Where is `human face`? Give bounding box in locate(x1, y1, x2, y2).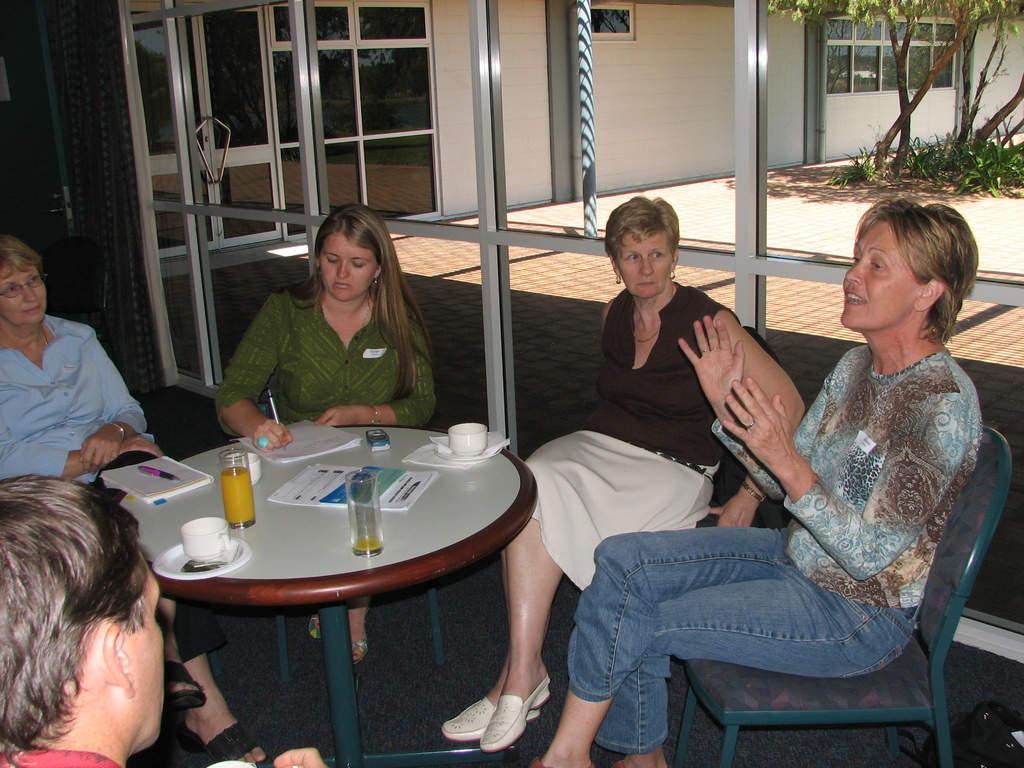
locate(842, 228, 913, 324).
